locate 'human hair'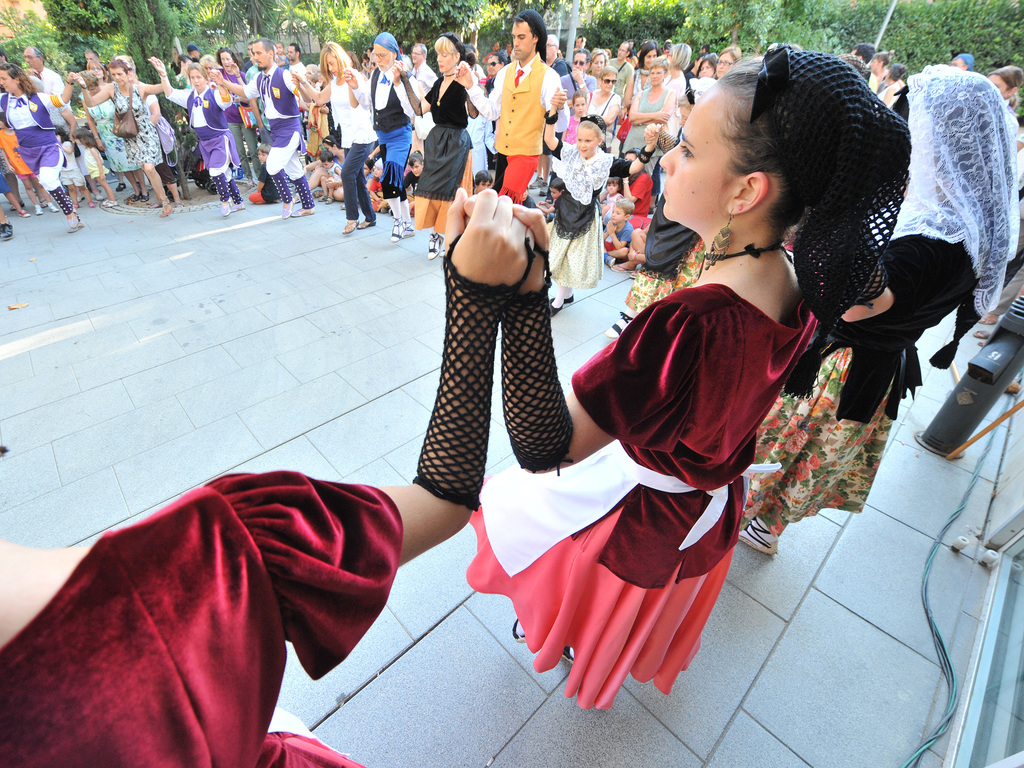
bbox=(702, 48, 804, 234)
